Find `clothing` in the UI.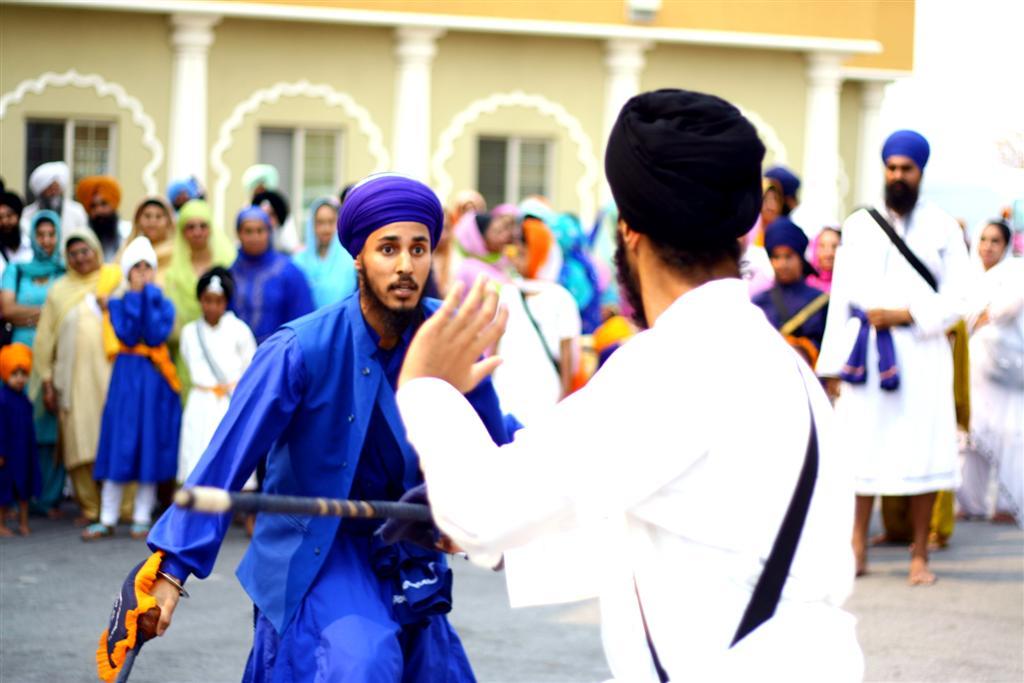
UI element at 117, 194, 174, 278.
